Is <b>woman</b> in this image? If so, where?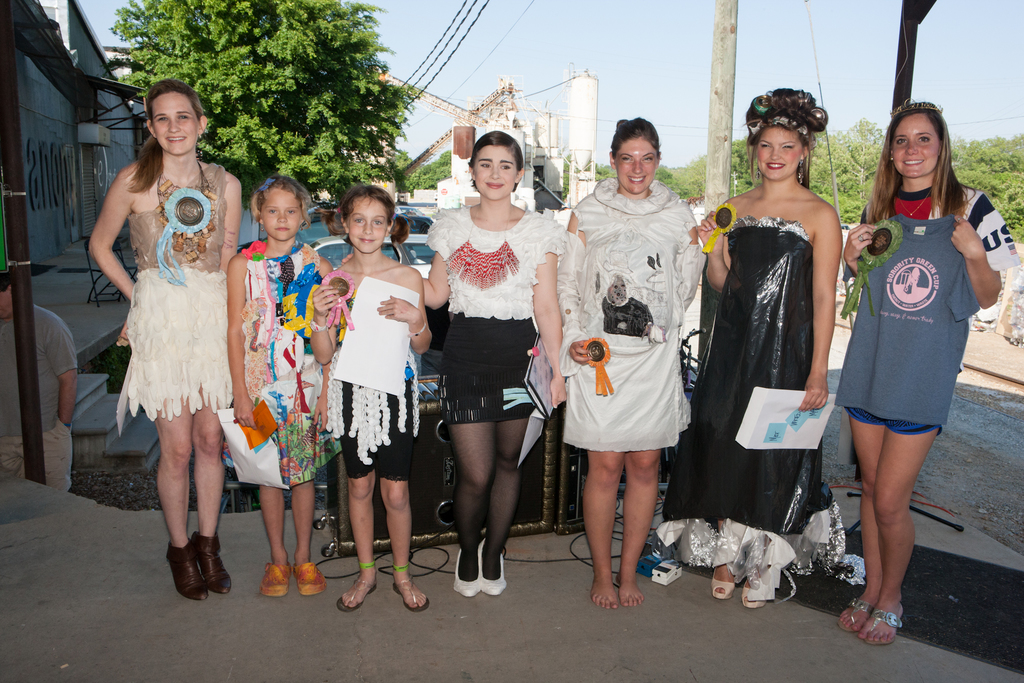
Yes, at bbox(558, 113, 723, 610).
